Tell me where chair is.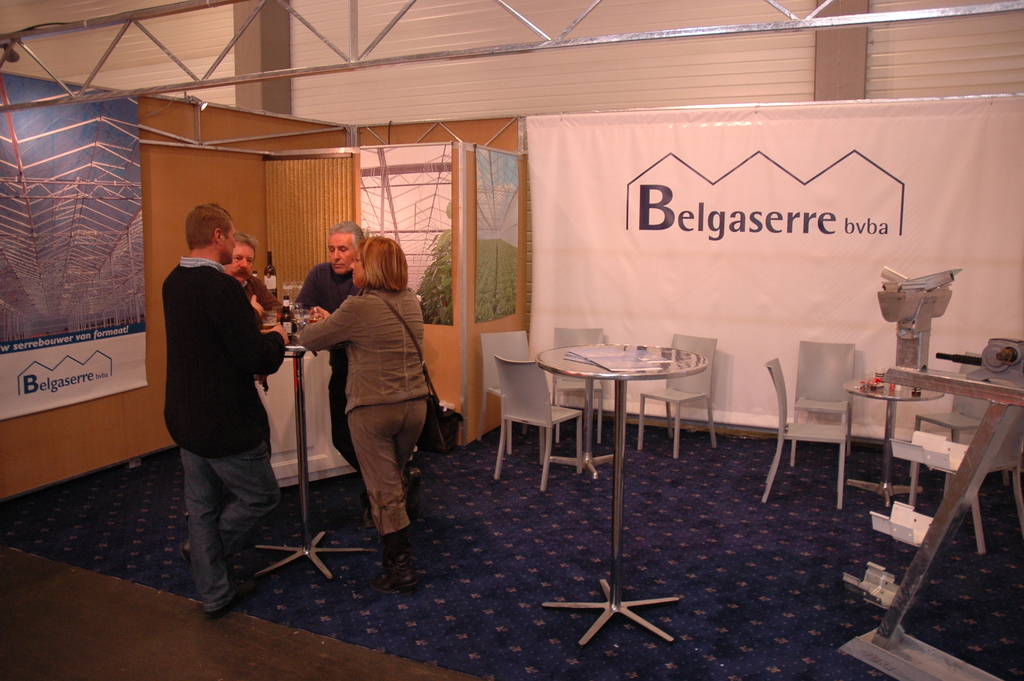
chair is at (left=761, top=356, right=846, bottom=508).
